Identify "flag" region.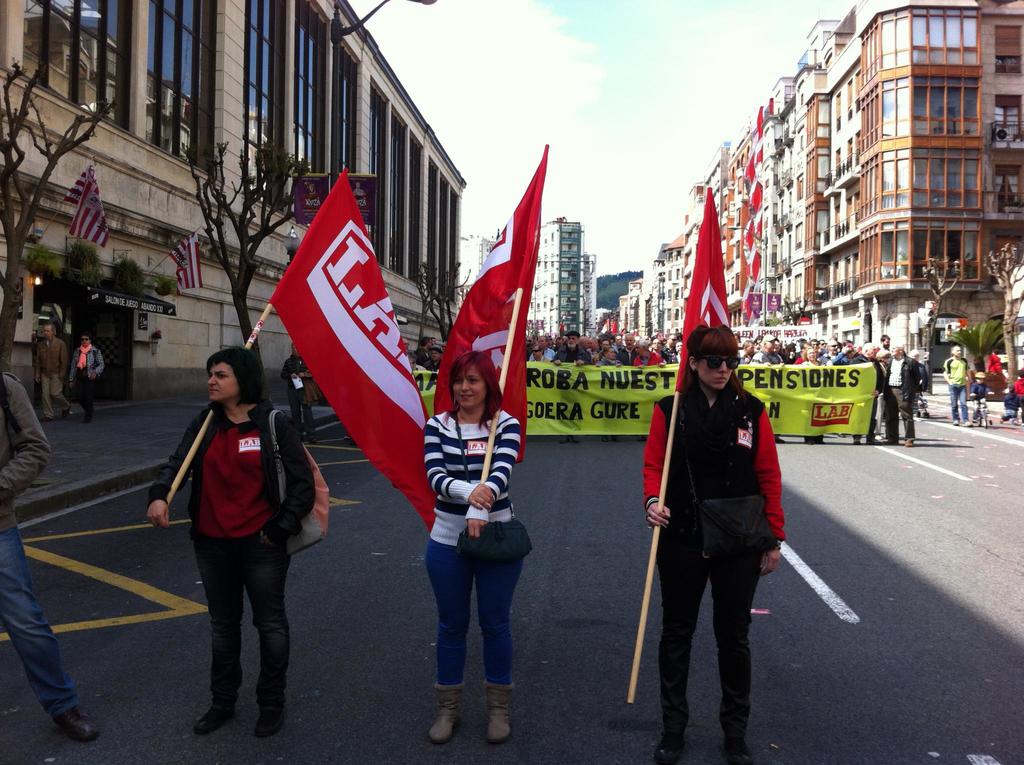
Region: bbox=(746, 214, 762, 246).
